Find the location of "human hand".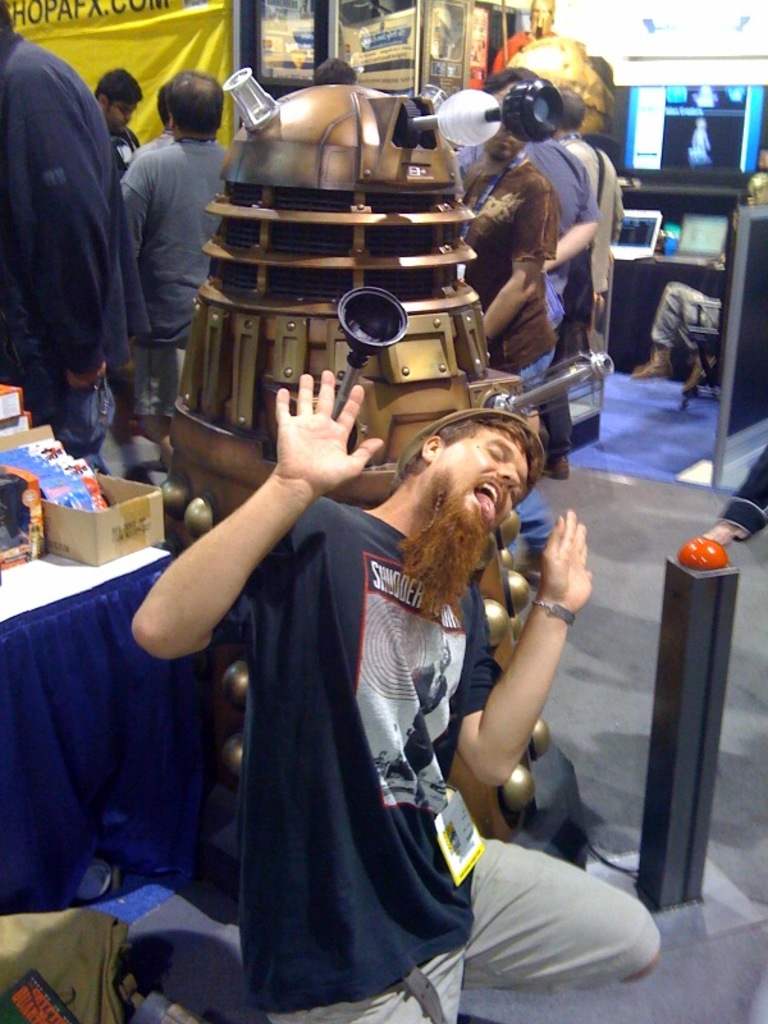
Location: bbox(266, 376, 374, 484).
